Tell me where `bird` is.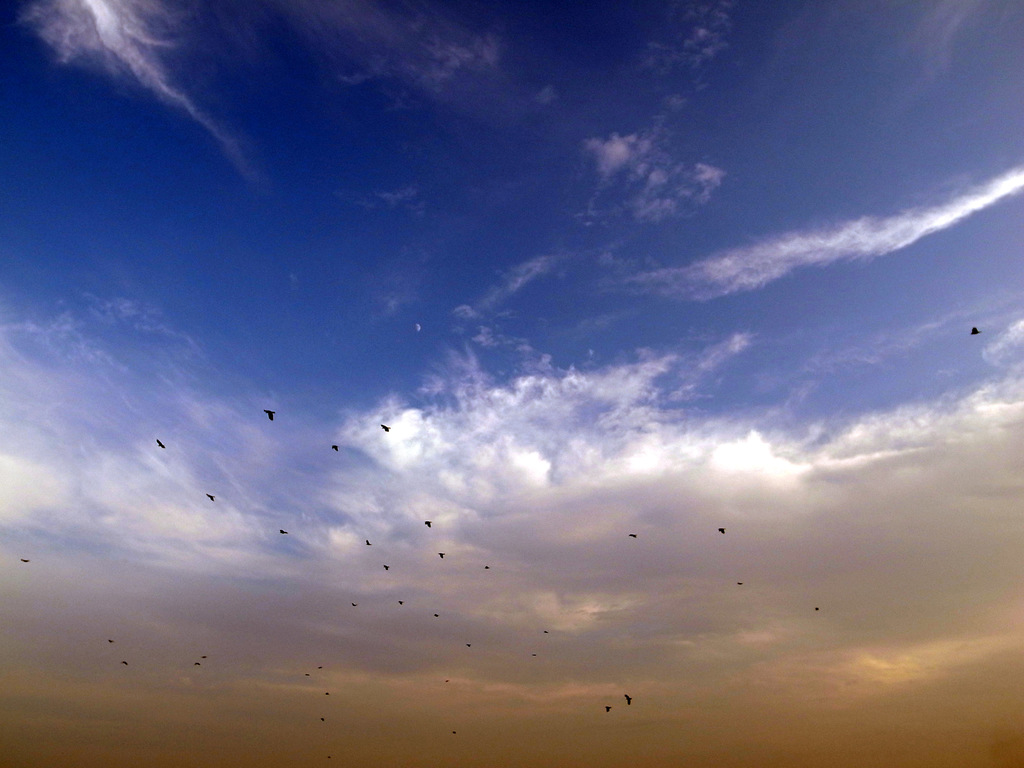
`bird` is at crop(264, 403, 278, 417).
